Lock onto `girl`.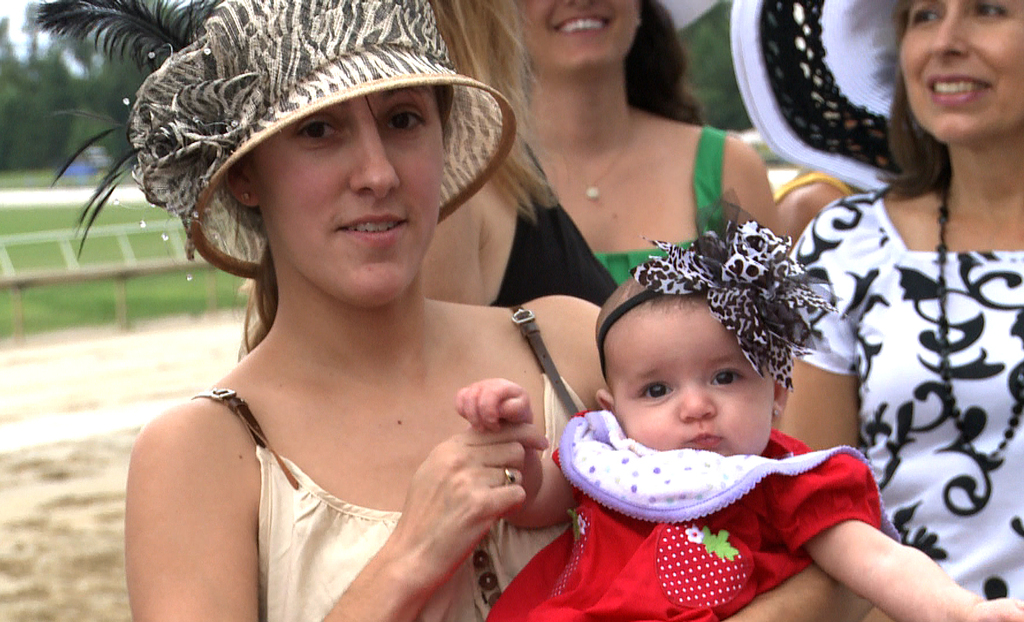
Locked: (454,180,1023,621).
